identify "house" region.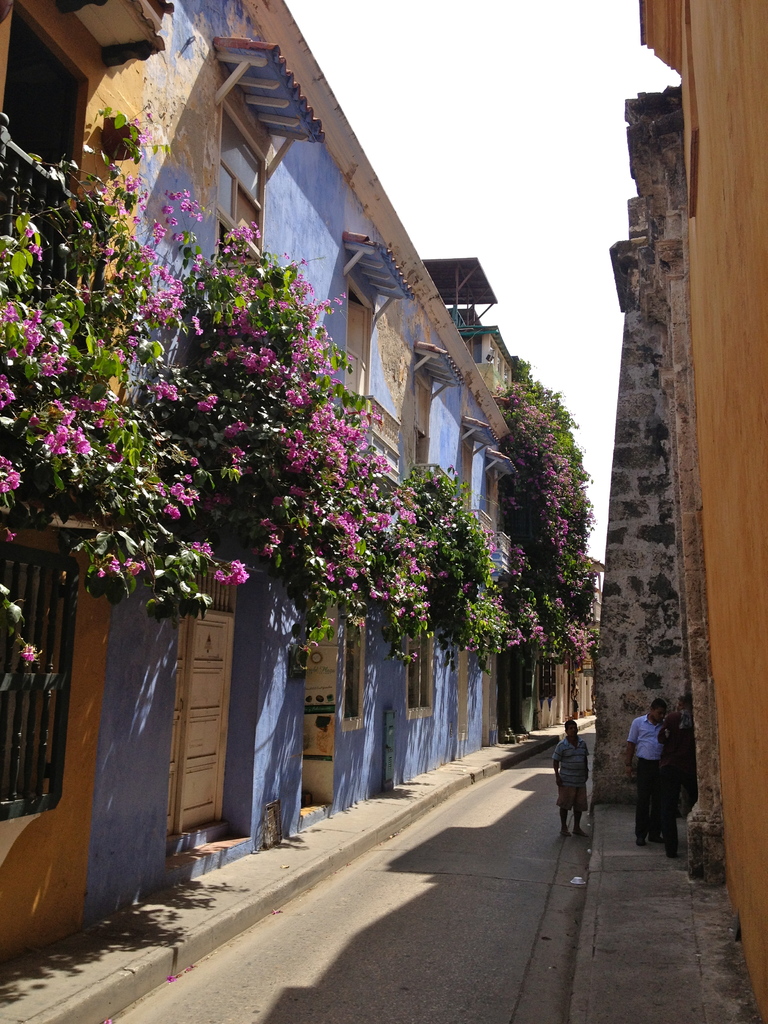
Region: (x1=213, y1=1, x2=327, y2=867).
